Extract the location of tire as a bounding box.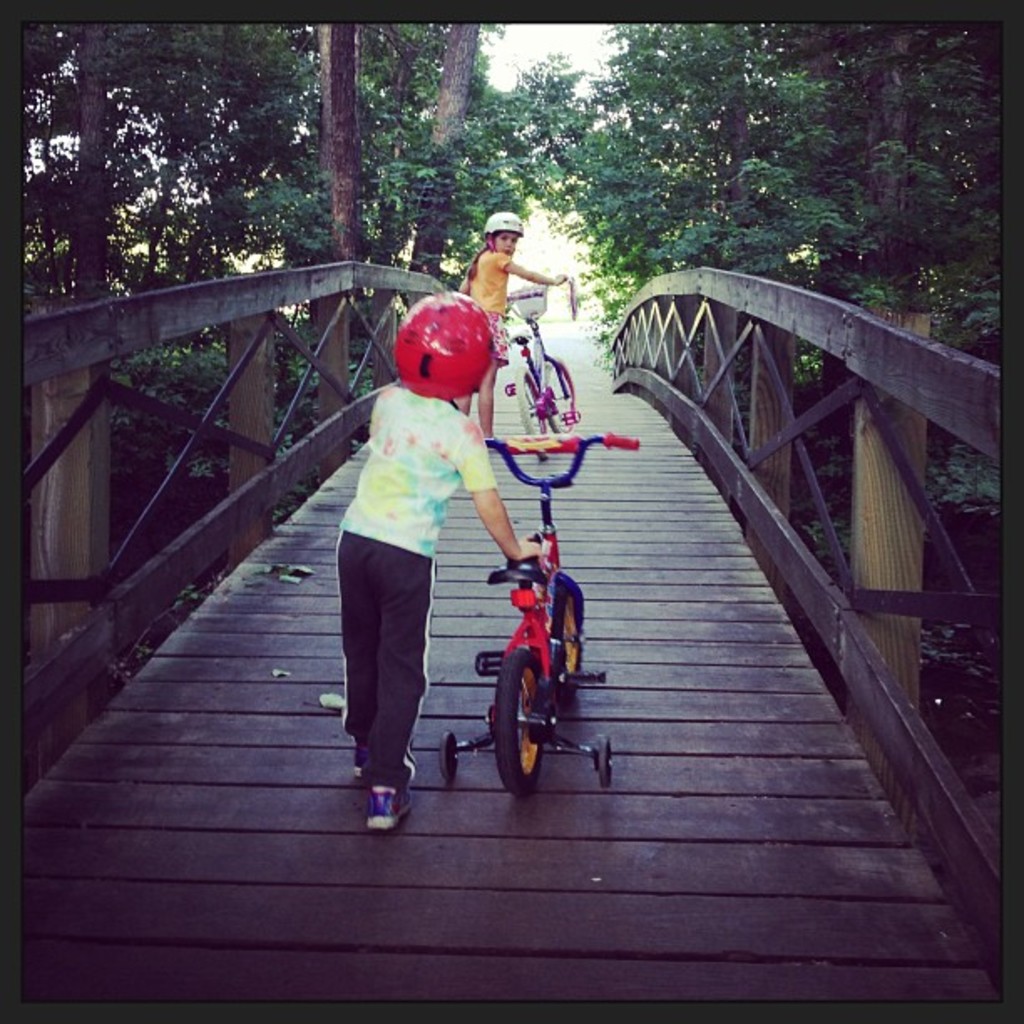
l=537, t=562, r=579, b=678.
